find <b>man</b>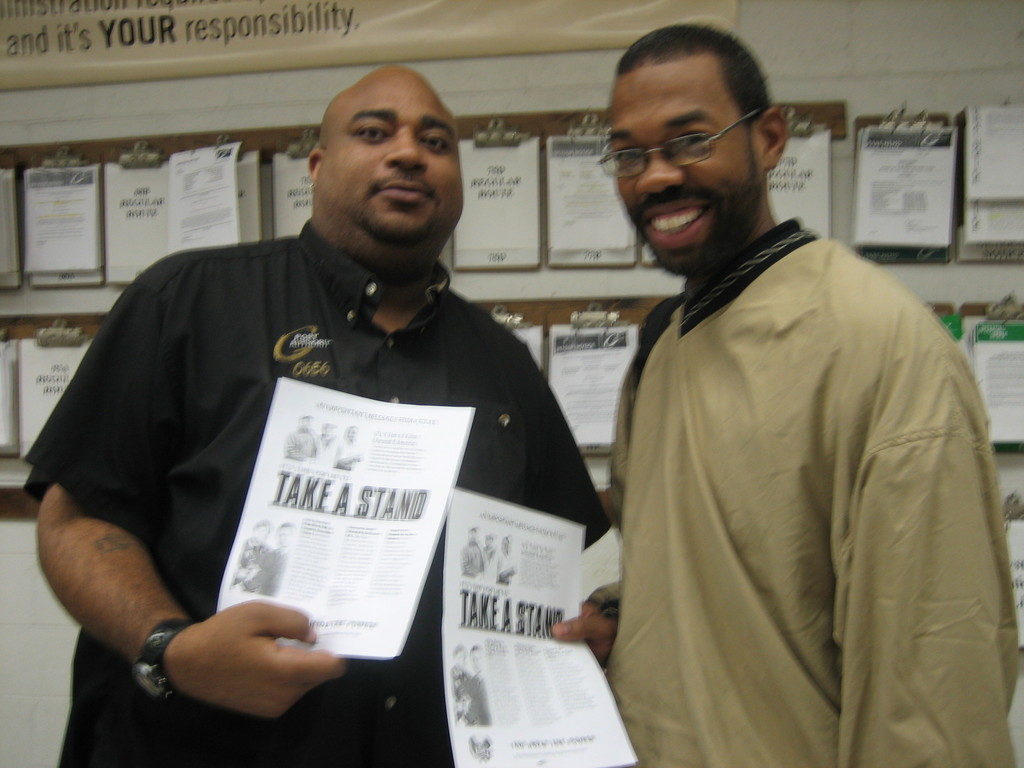
543 20 1022 767
